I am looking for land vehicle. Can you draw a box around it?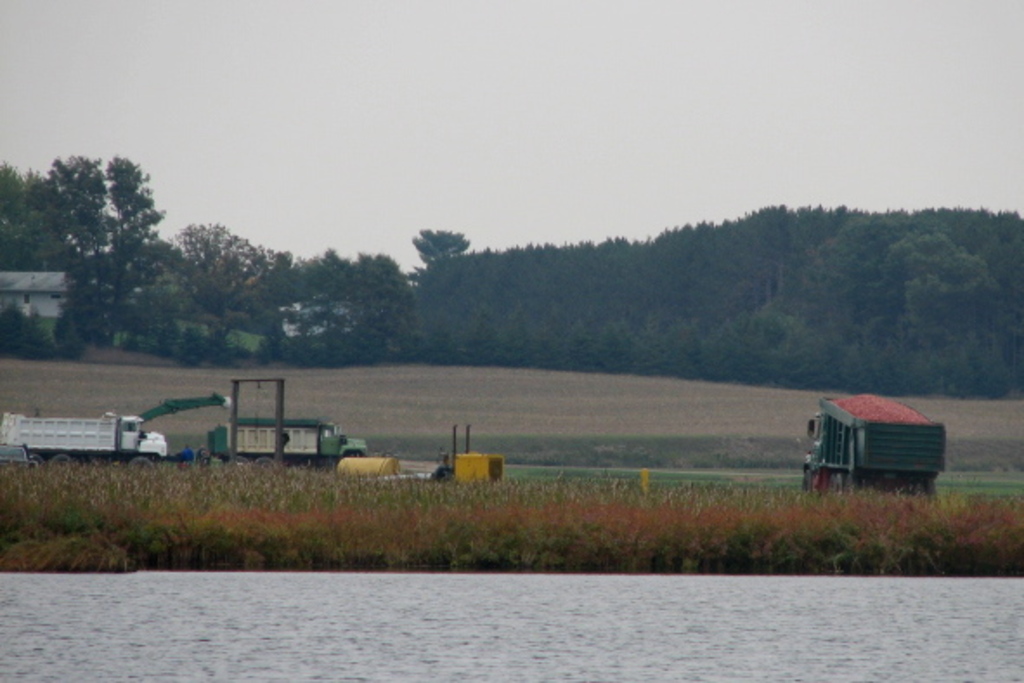
Sure, the bounding box is detection(0, 409, 170, 475).
